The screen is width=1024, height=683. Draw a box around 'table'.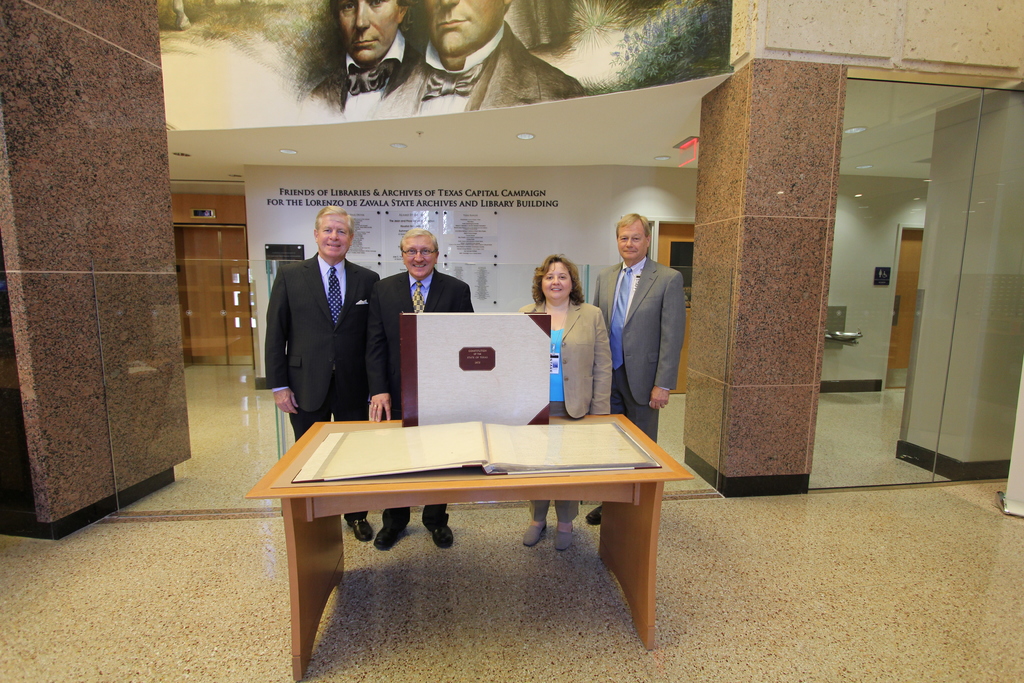
l=266, t=399, r=687, b=652.
